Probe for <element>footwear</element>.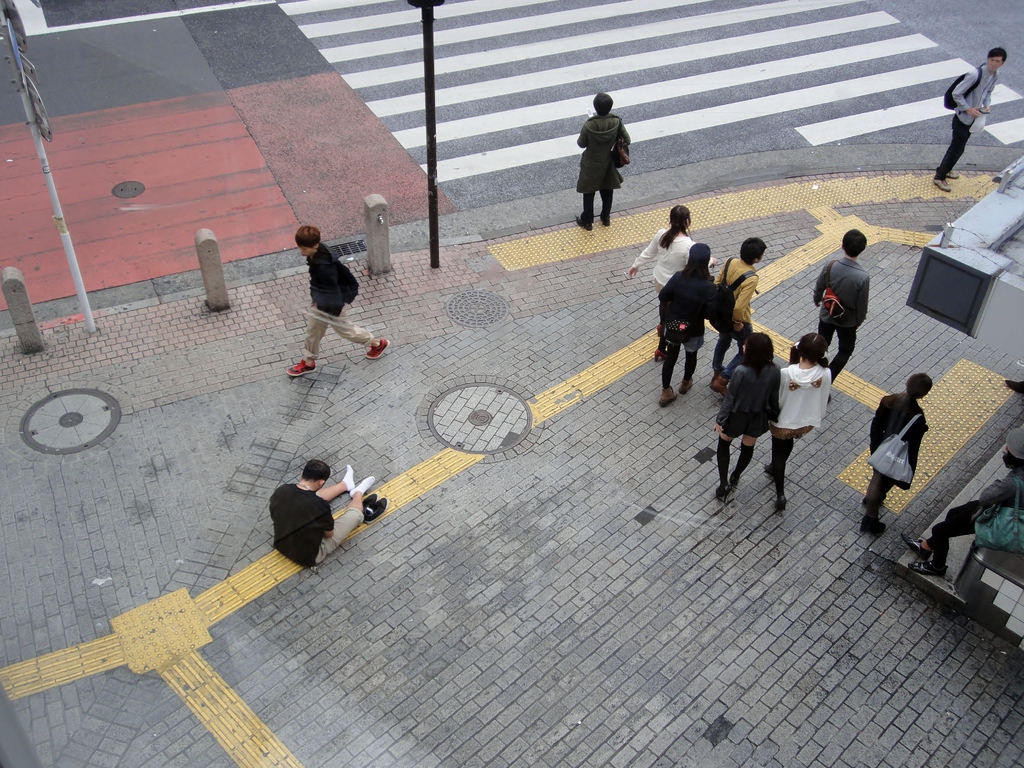
Probe result: {"x1": 950, "y1": 172, "x2": 960, "y2": 179}.
